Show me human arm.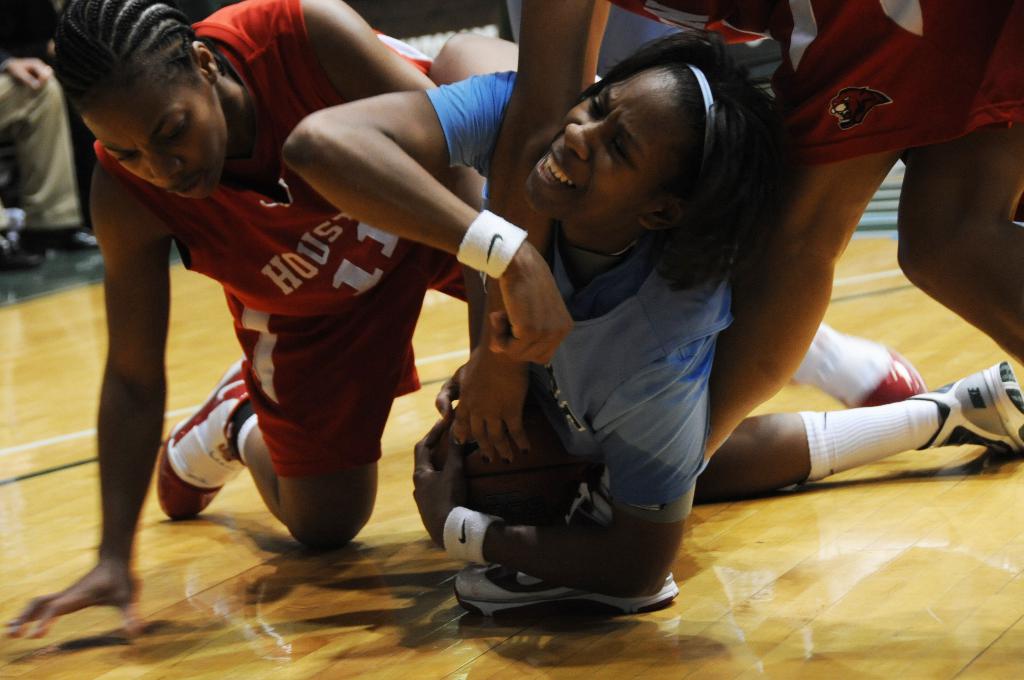
human arm is here: left=4, top=48, right=56, bottom=93.
